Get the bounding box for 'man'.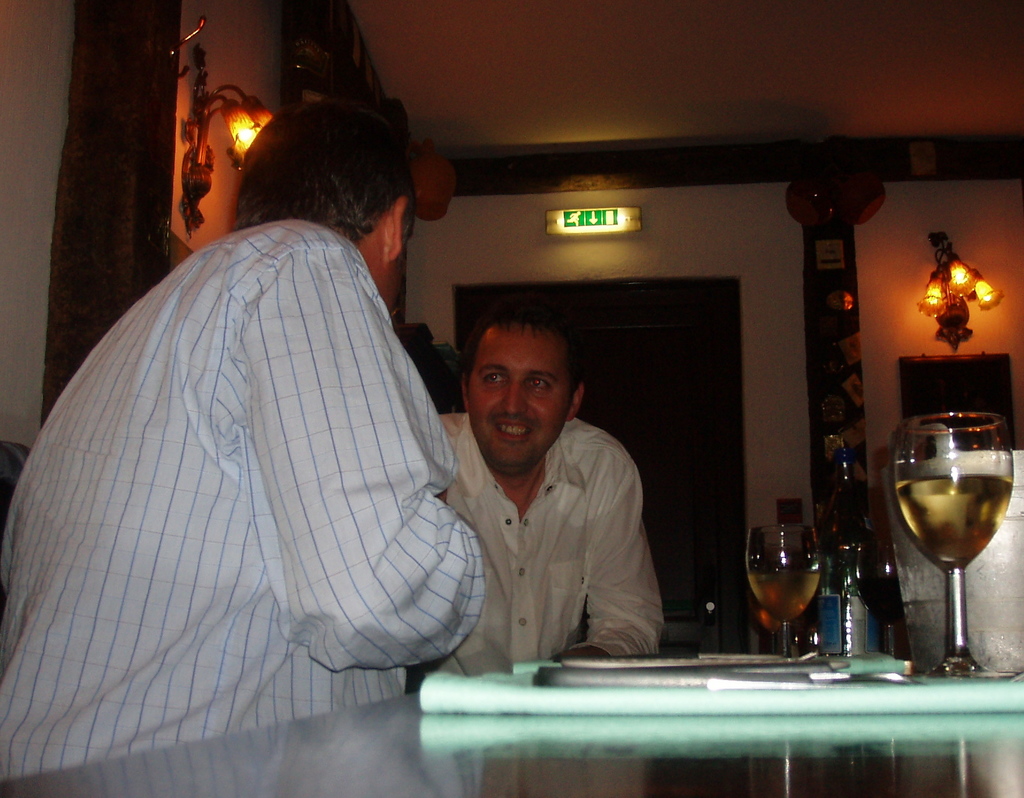
(left=433, top=307, right=663, bottom=679).
